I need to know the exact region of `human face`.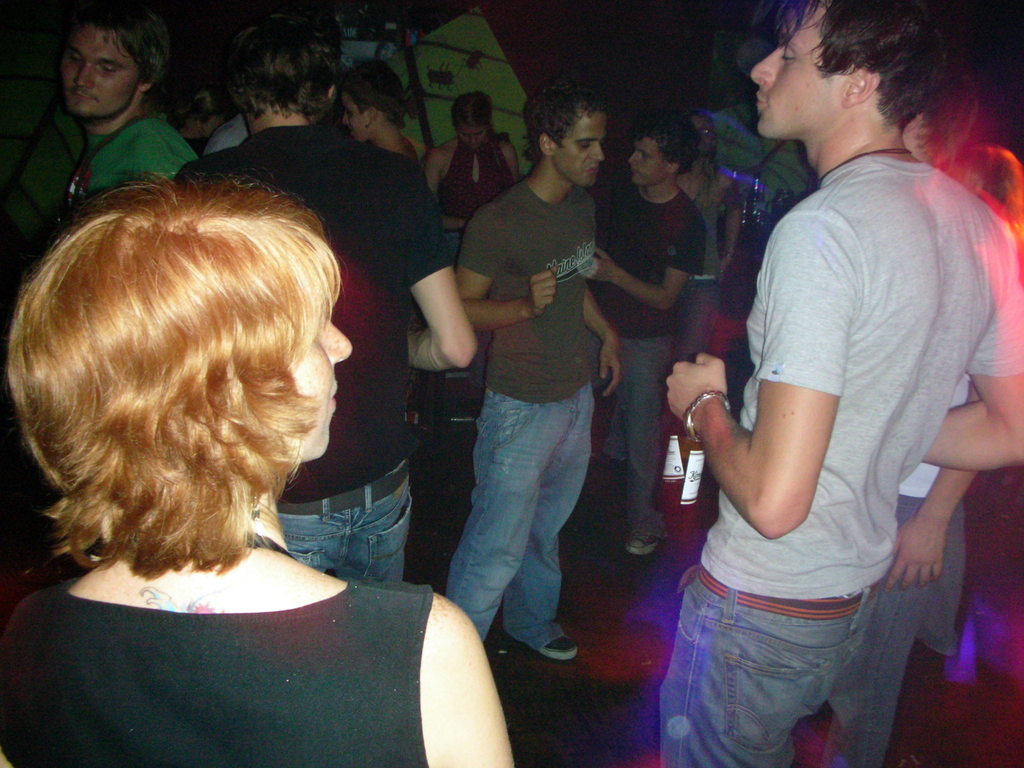
Region: pyautogui.locateOnScreen(554, 108, 607, 186).
